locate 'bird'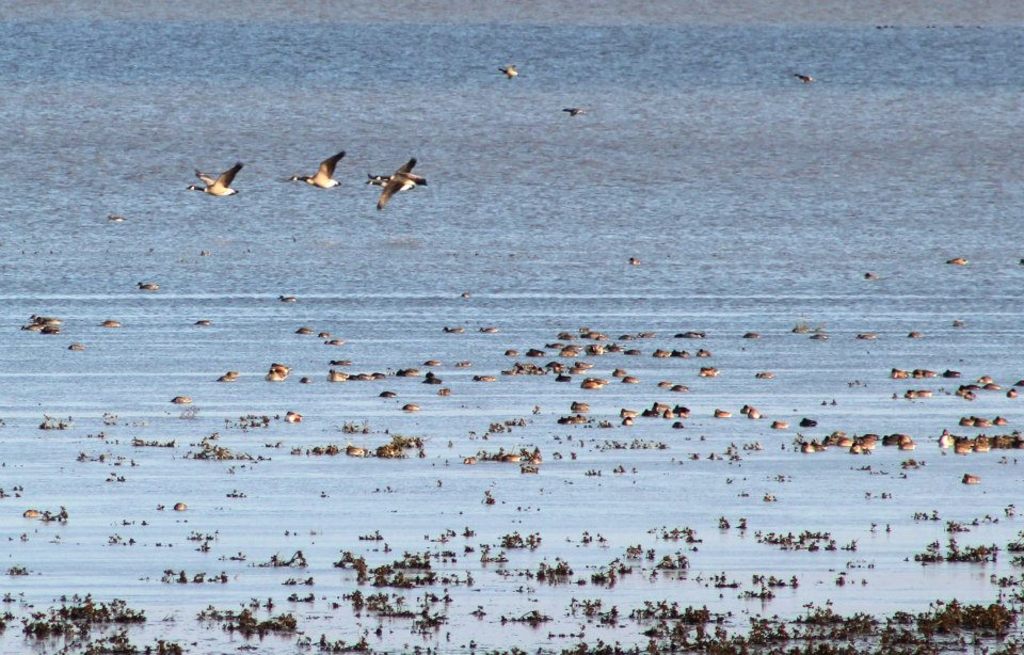
377/390/397/398
